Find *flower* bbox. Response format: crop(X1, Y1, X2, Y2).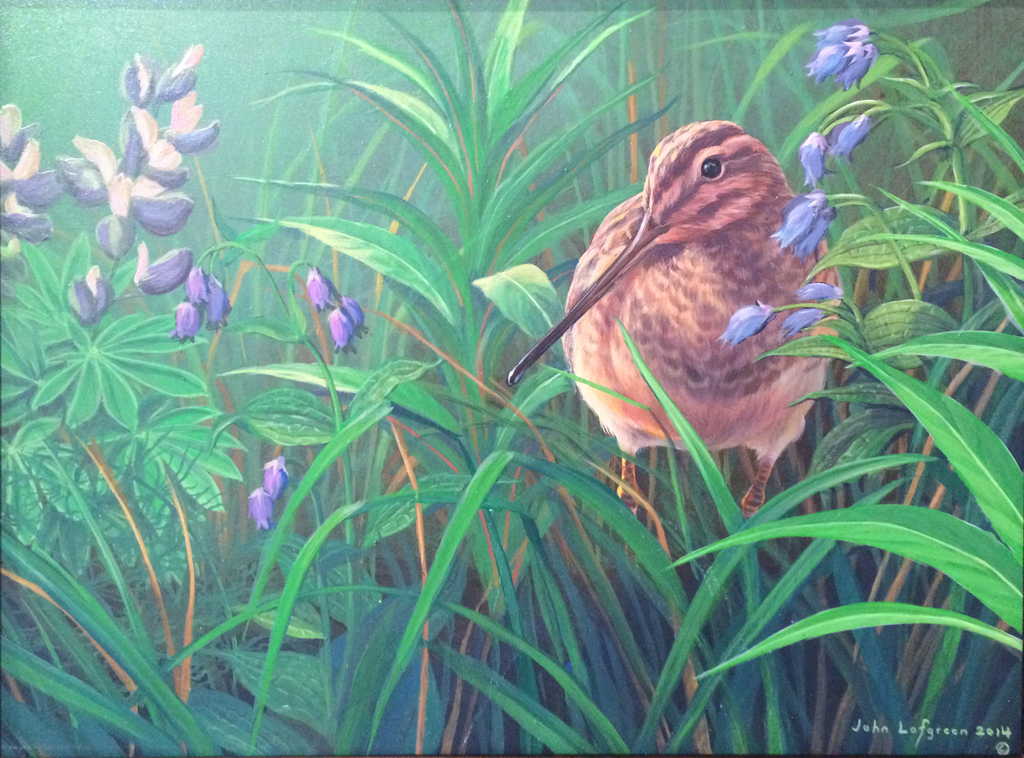
crop(324, 305, 356, 352).
